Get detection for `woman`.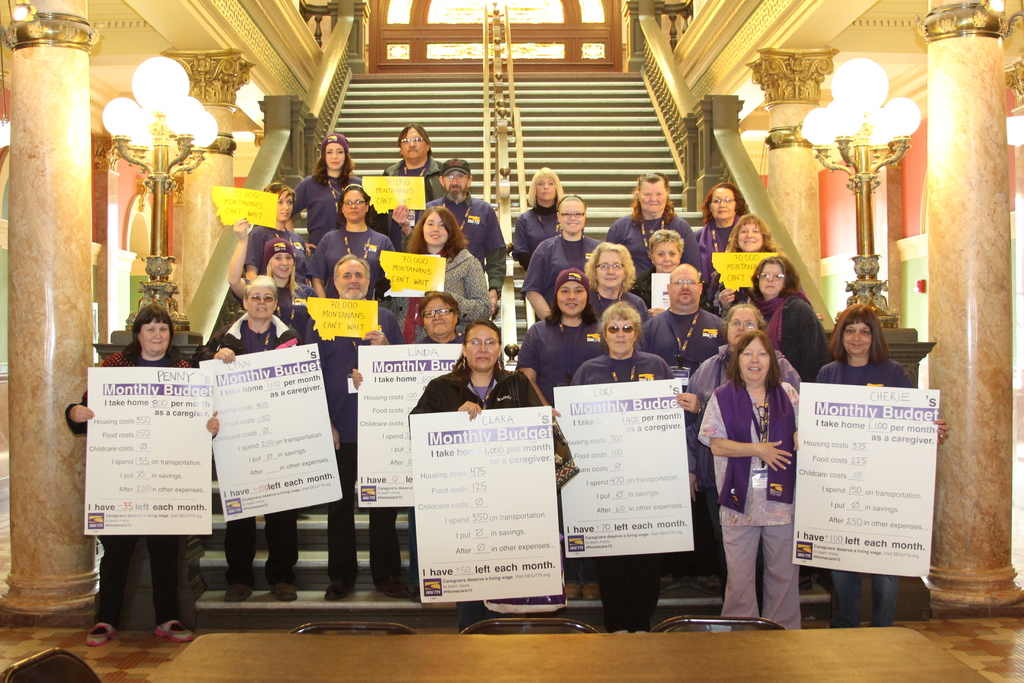
Detection: [554, 299, 703, 634].
